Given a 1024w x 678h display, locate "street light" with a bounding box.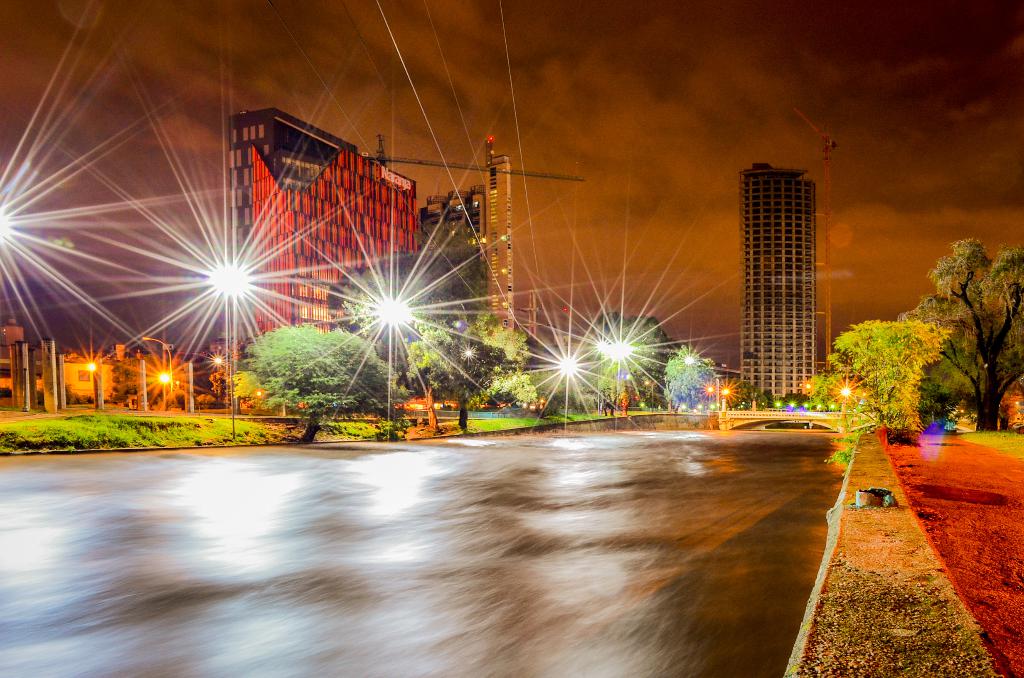
Located: <bbox>559, 350, 581, 383</bbox>.
